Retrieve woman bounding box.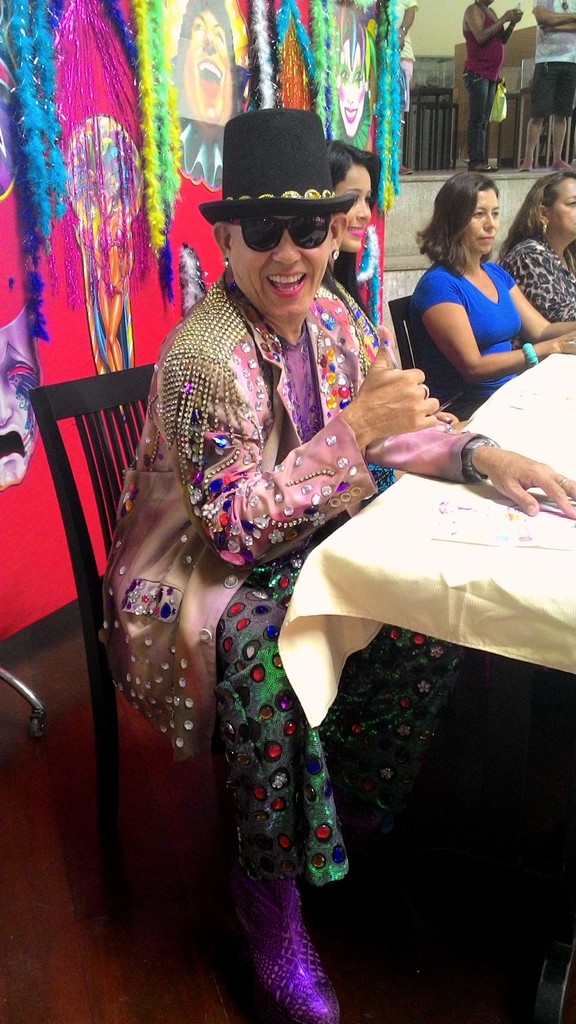
Bounding box: bbox(500, 173, 575, 328).
